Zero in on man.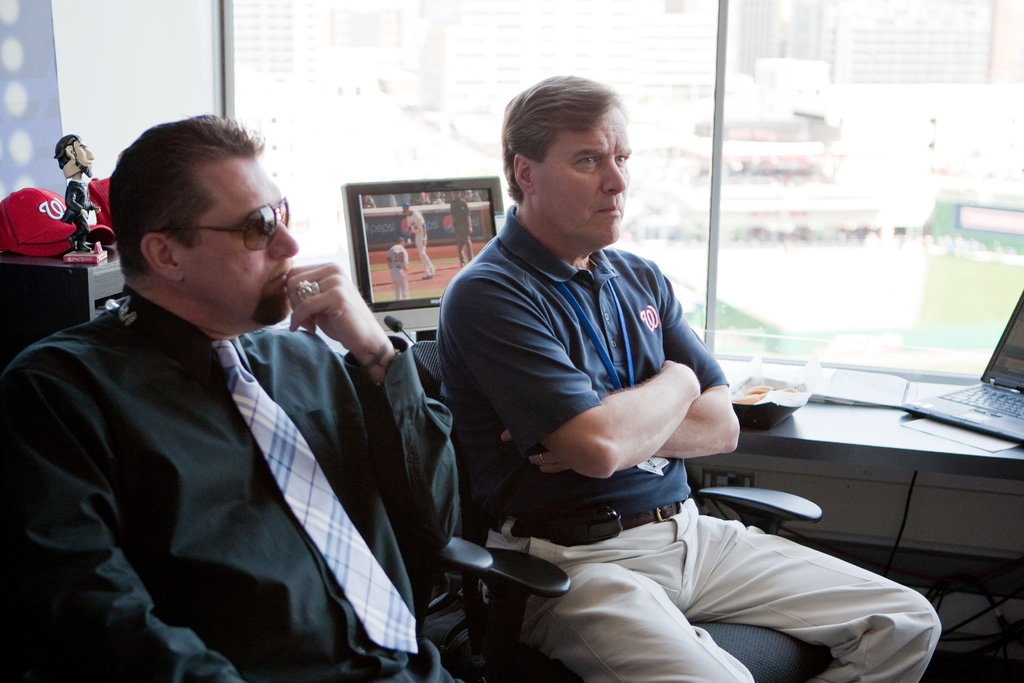
Zeroed in: Rect(0, 99, 479, 682).
